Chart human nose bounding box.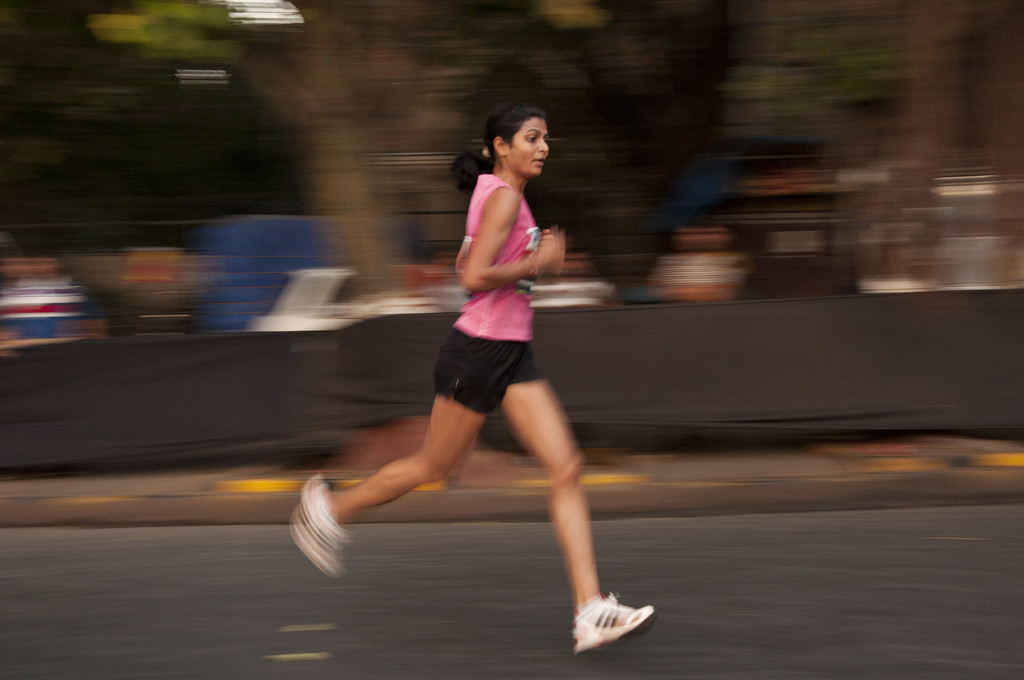
Charted: x1=538 y1=142 x2=548 y2=154.
